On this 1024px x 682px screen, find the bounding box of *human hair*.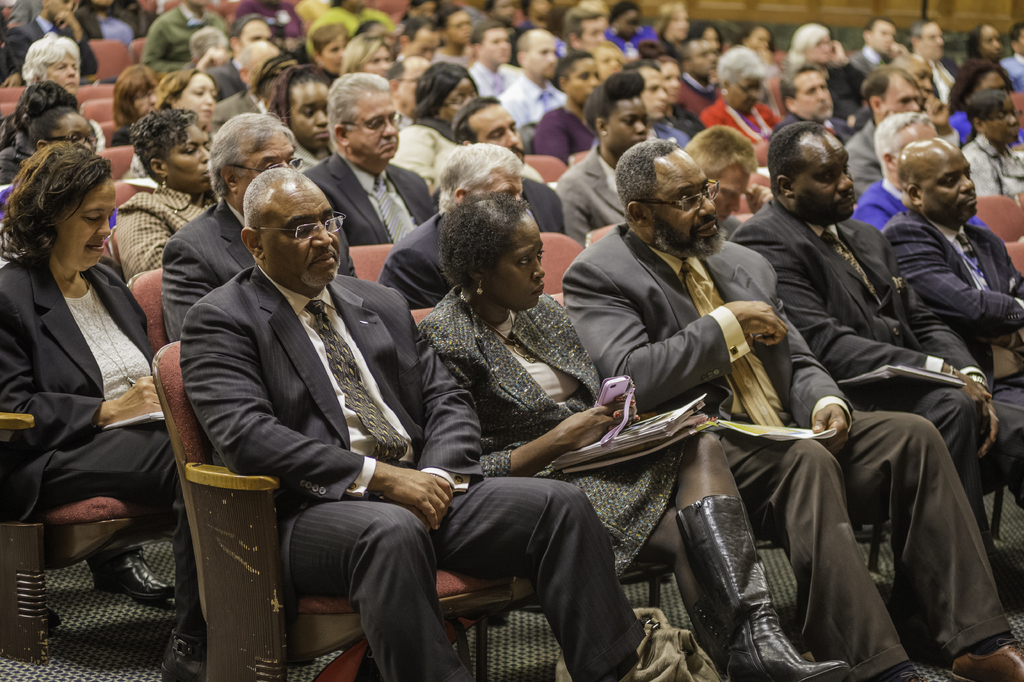
Bounding box: pyautogui.locateOnScreen(22, 31, 80, 91).
